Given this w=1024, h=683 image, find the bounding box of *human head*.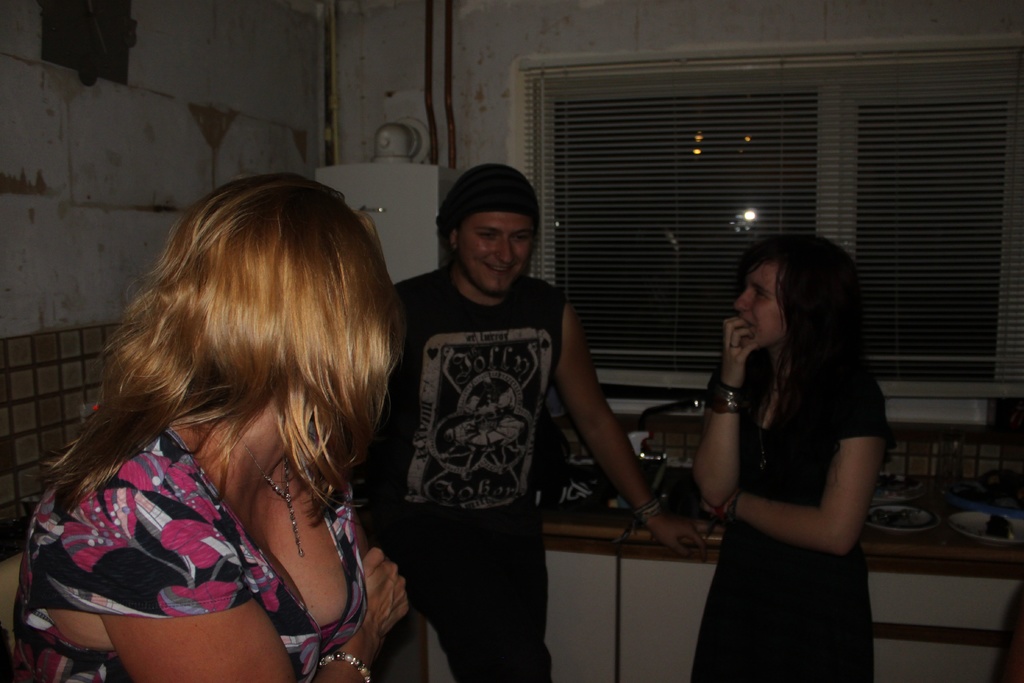
x1=733 y1=235 x2=858 y2=350.
